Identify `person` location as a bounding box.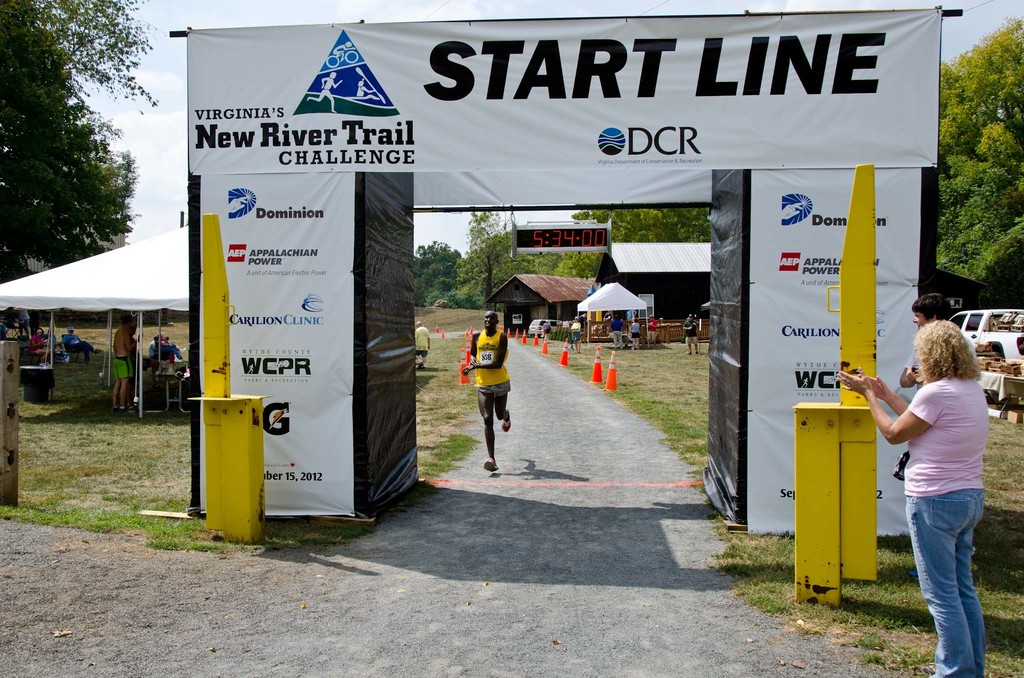
[609, 312, 626, 349].
